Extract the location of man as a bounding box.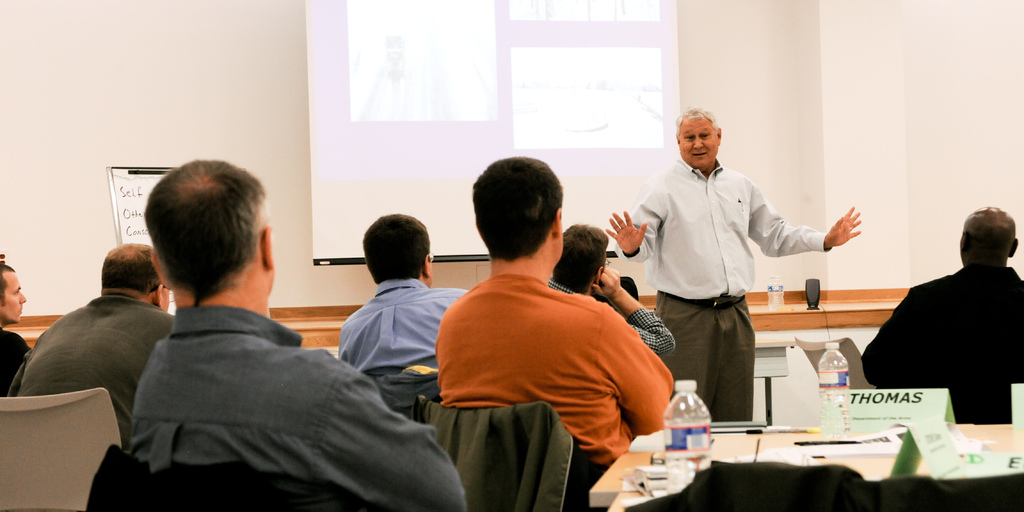
BBox(545, 221, 674, 358).
